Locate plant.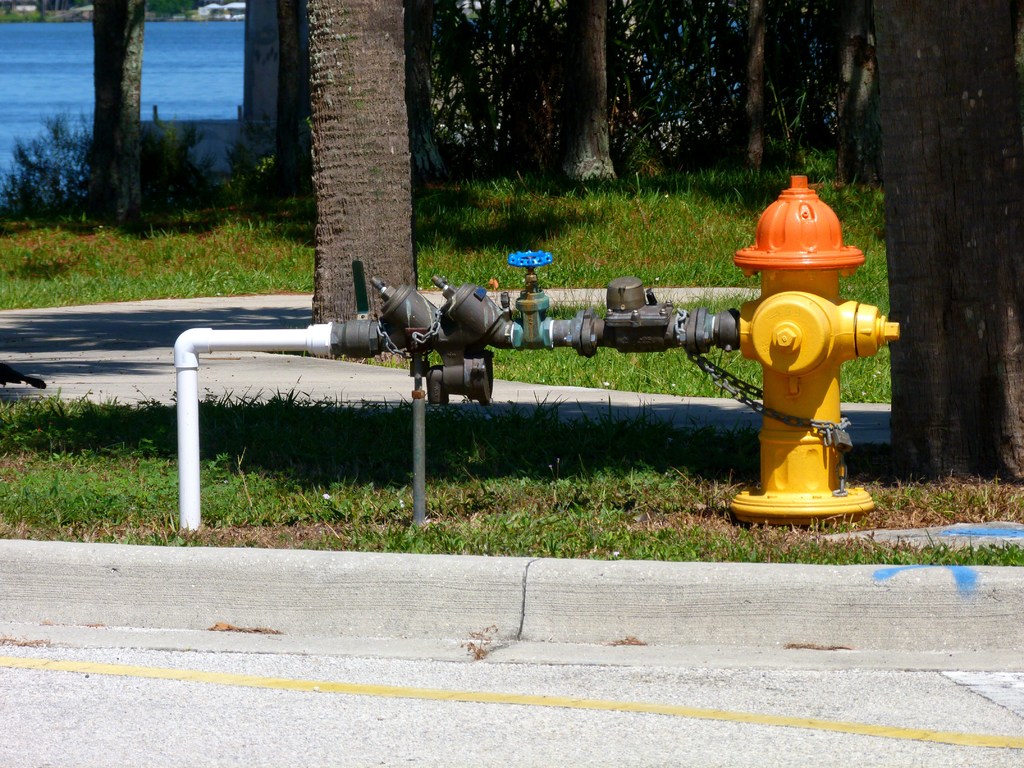
Bounding box: BBox(1, 112, 210, 212).
